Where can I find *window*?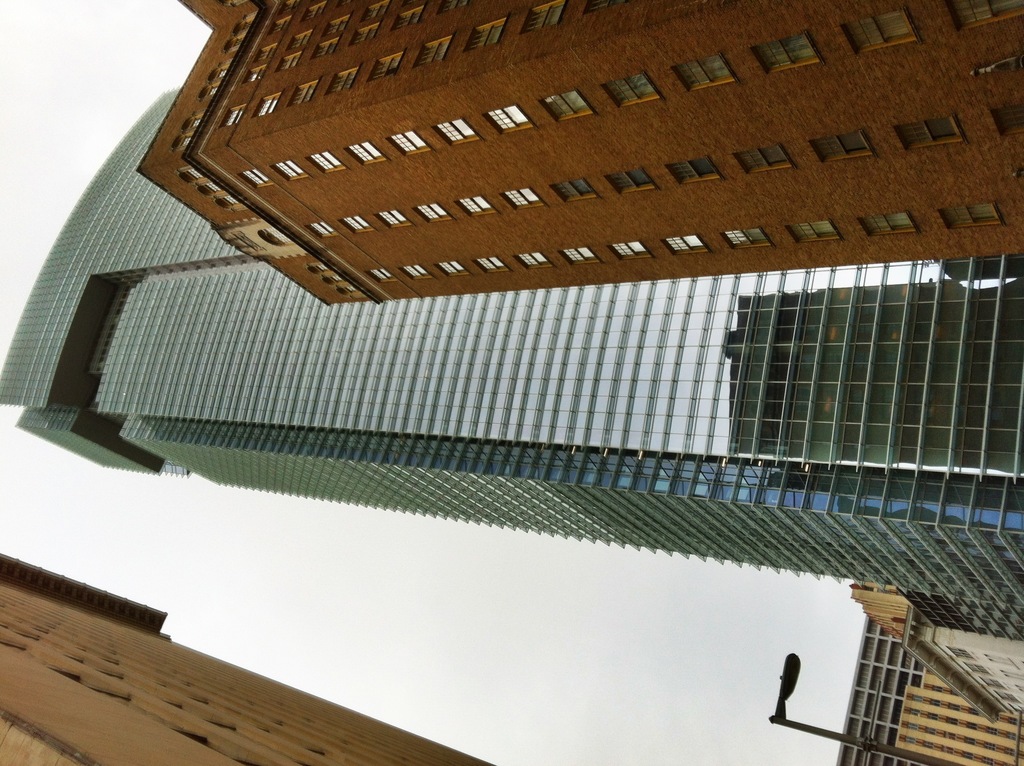
You can find it at {"x1": 988, "y1": 98, "x2": 1023, "y2": 139}.
